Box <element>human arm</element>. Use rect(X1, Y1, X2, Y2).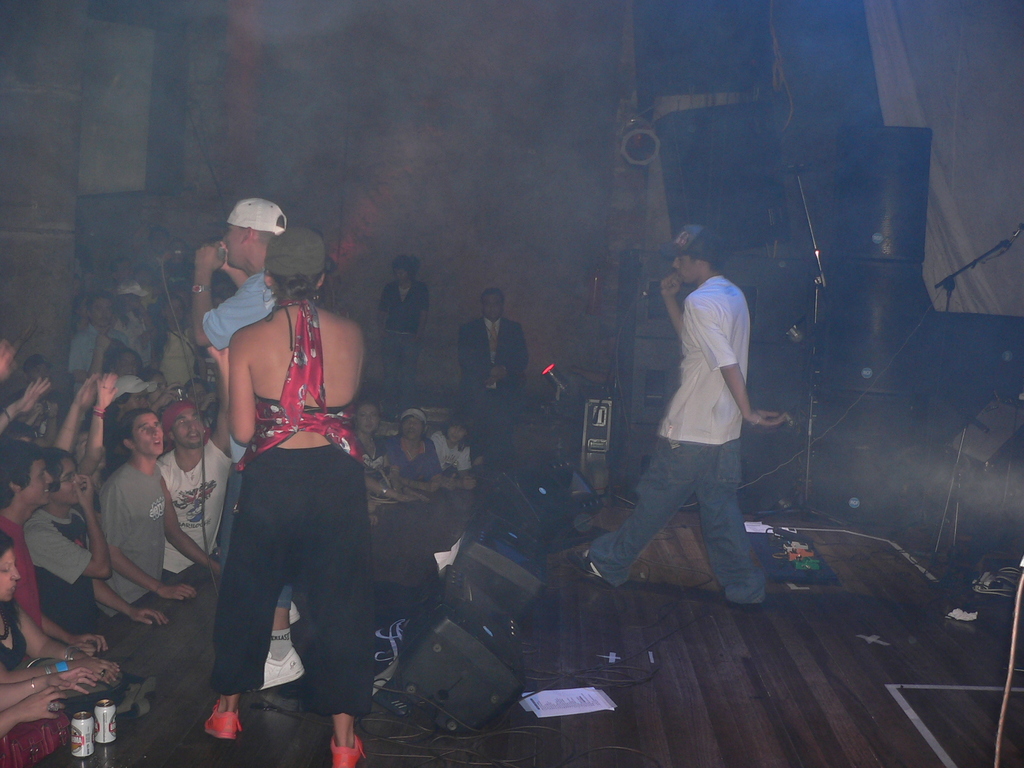
rect(460, 474, 485, 490).
